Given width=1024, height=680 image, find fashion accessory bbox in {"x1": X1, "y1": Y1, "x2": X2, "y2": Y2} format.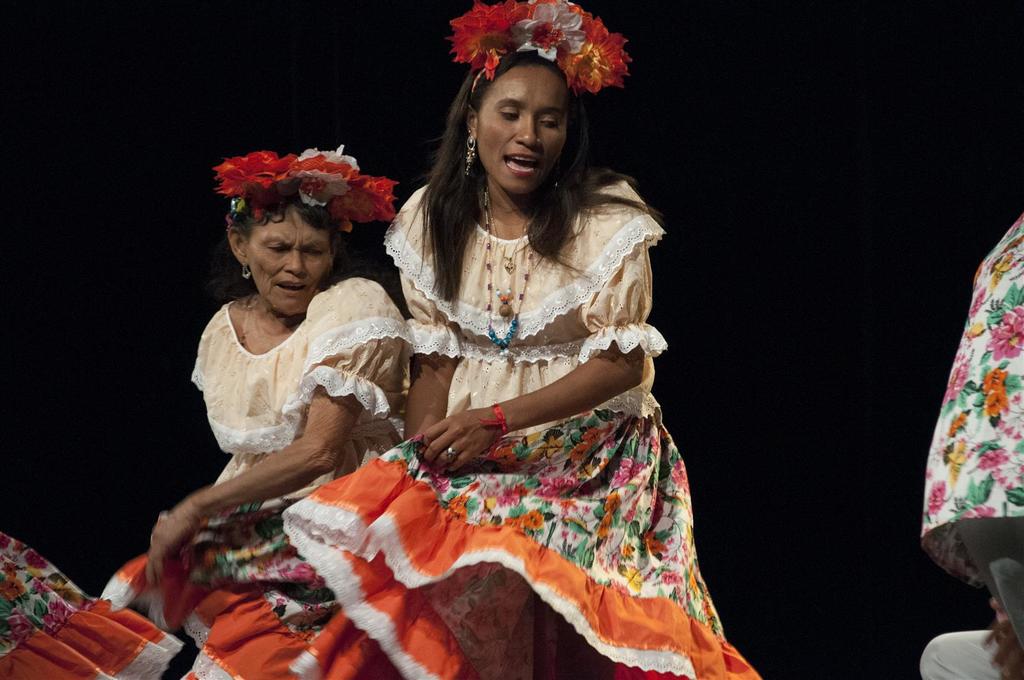
{"x1": 240, "y1": 260, "x2": 254, "y2": 281}.
